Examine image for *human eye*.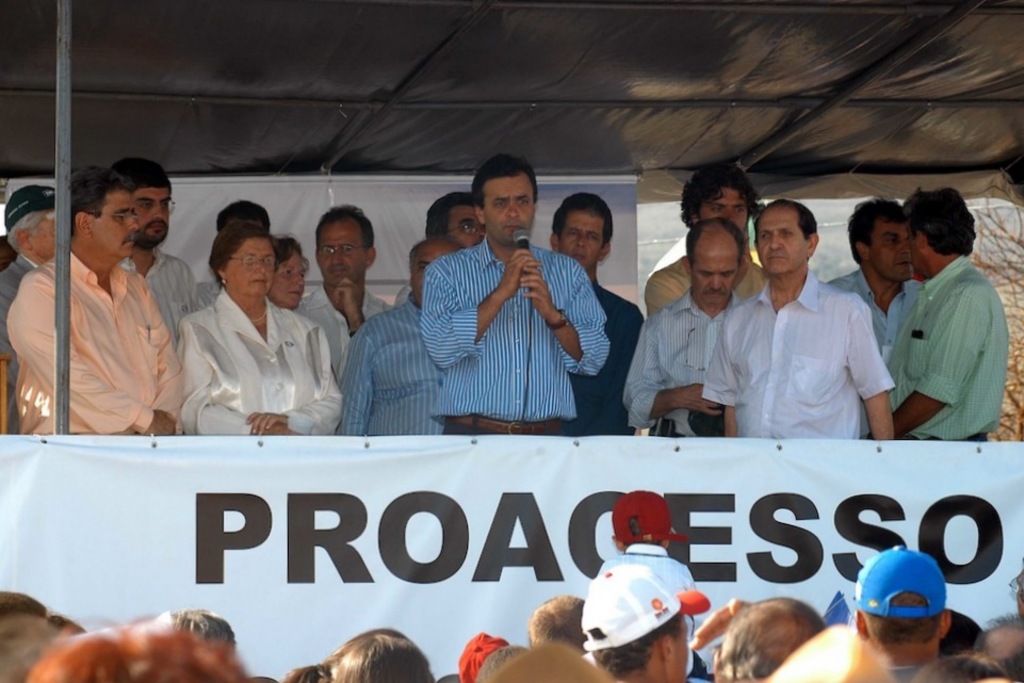
Examination result: <bbox>459, 224, 474, 233</bbox>.
